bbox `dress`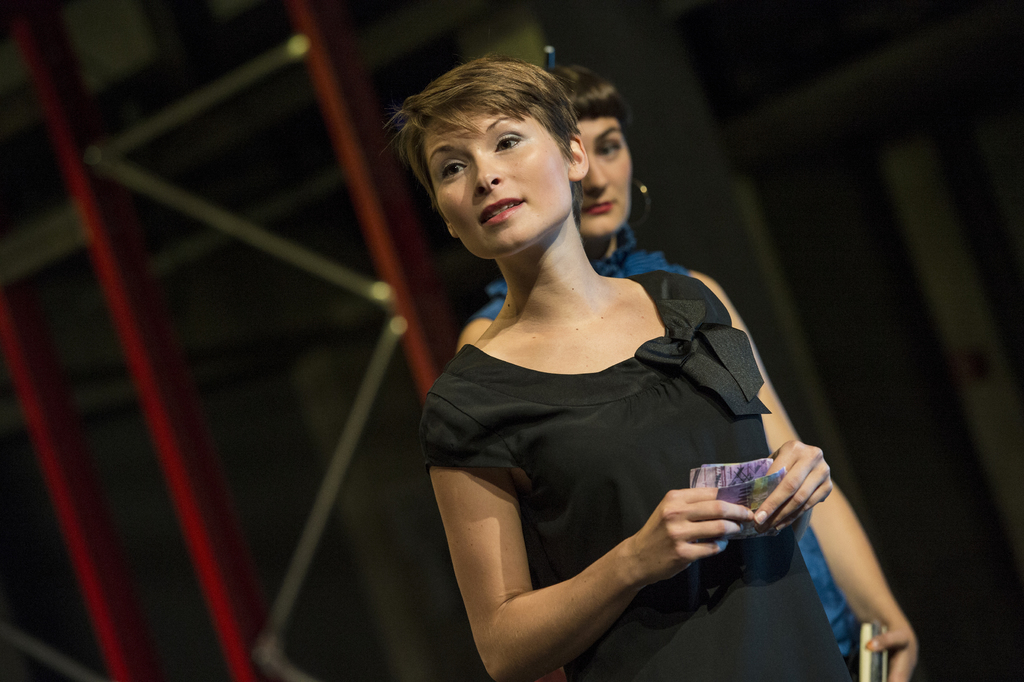
420:271:854:681
